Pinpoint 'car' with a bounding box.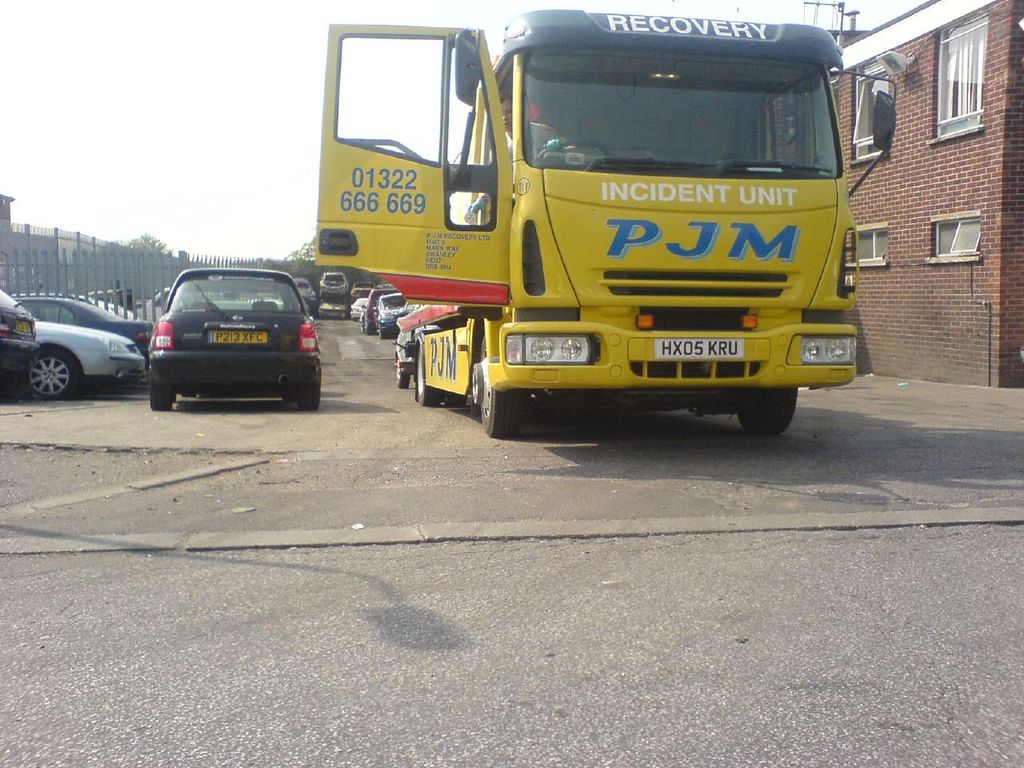
<bbox>9, 295, 151, 351</bbox>.
